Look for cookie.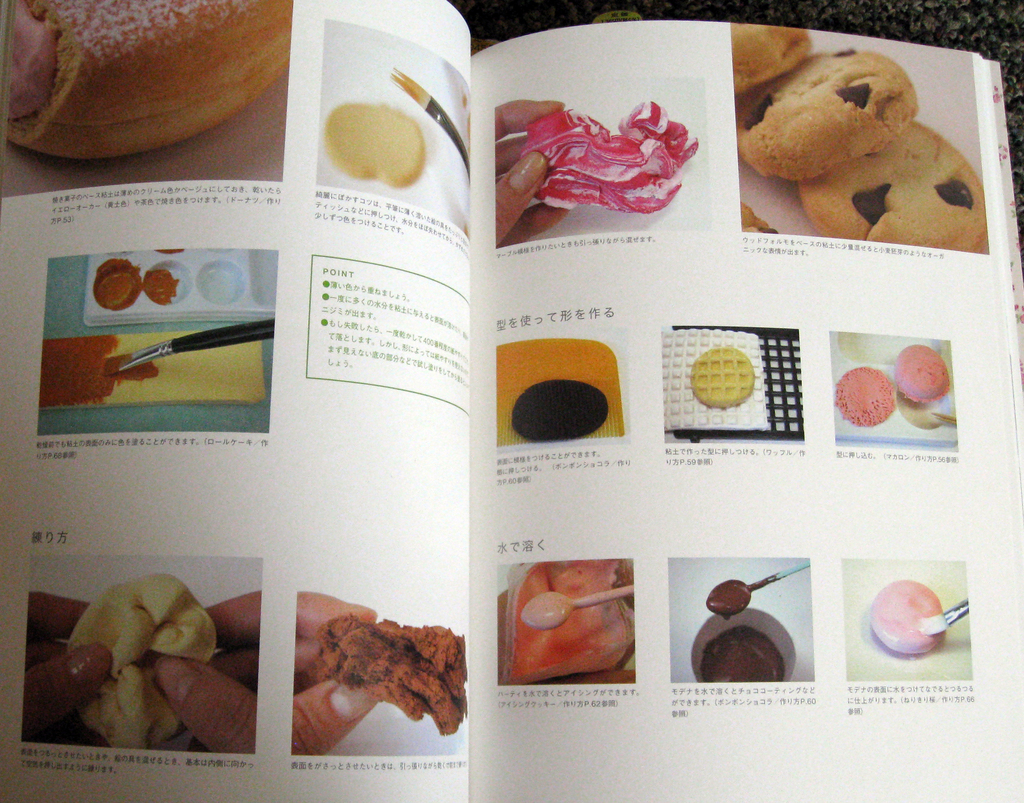
Found: {"x1": 520, "y1": 100, "x2": 699, "y2": 215}.
